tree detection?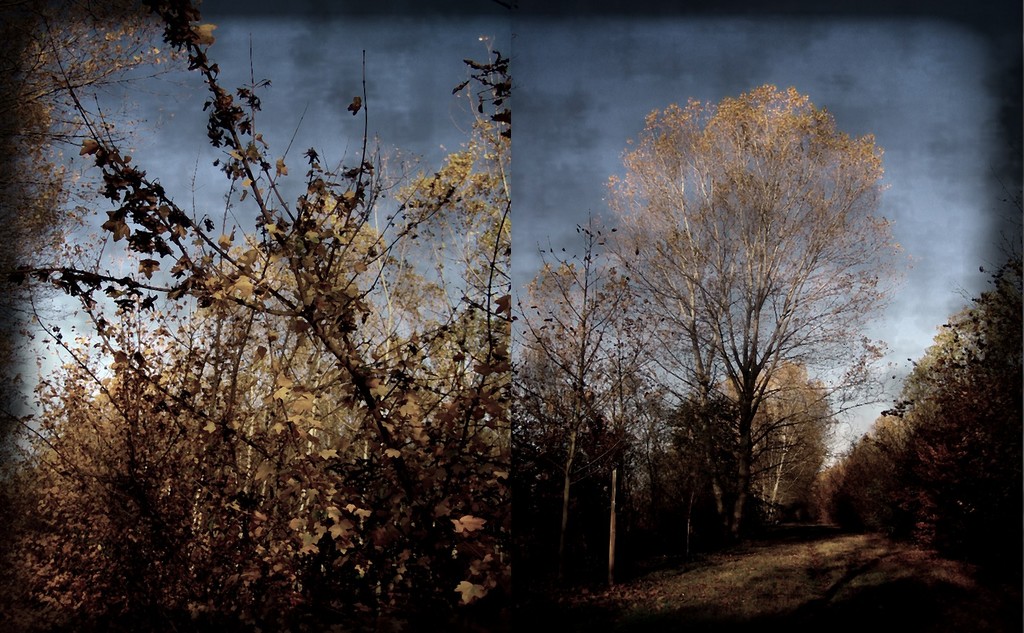
(left=600, top=63, right=899, bottom=548)
